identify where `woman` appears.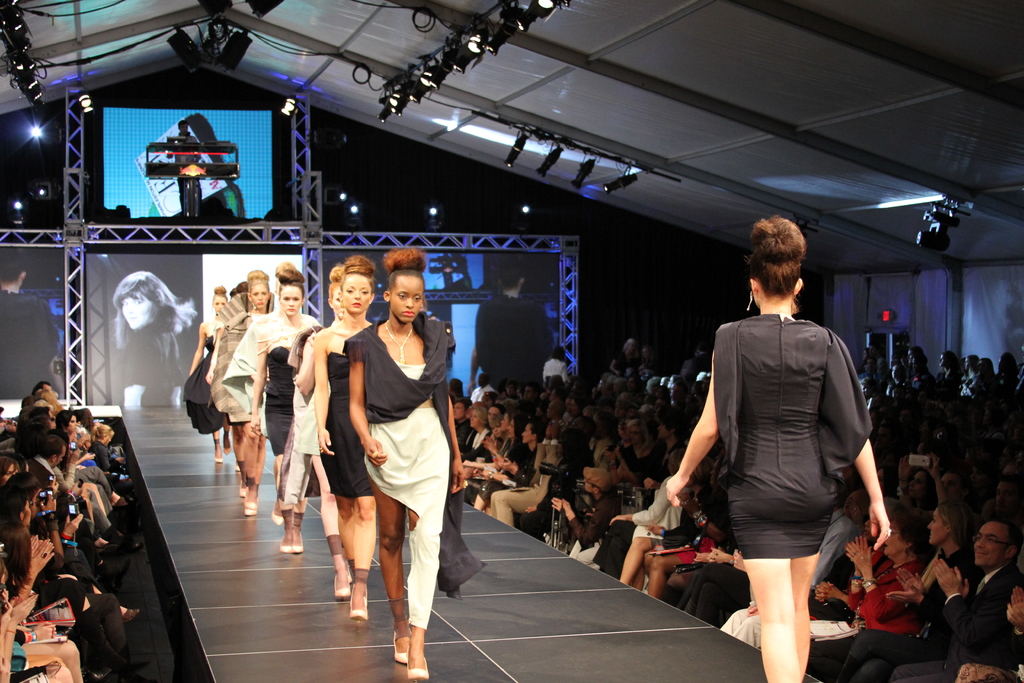
Appears at x1=467 y1=415 x2=531 y2=497.
